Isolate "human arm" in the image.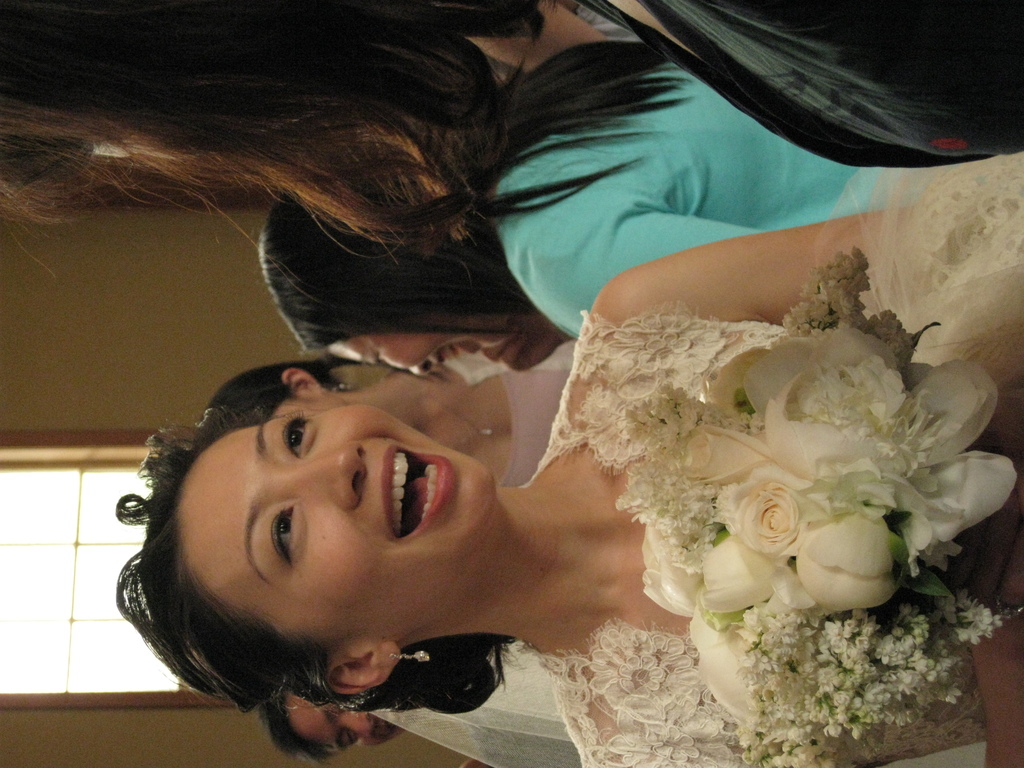
Isolated region: x1=499, y1=222, x2=763, y2=340.
